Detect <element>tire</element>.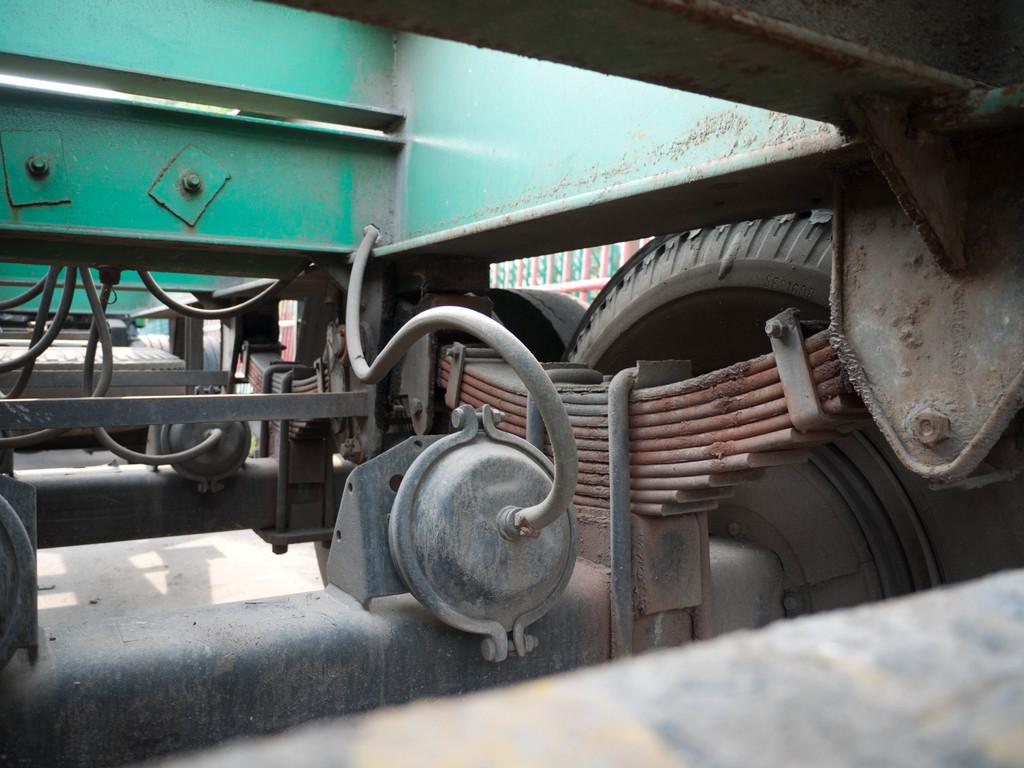
Detected at l=562, t=189, r=835, b=640.
